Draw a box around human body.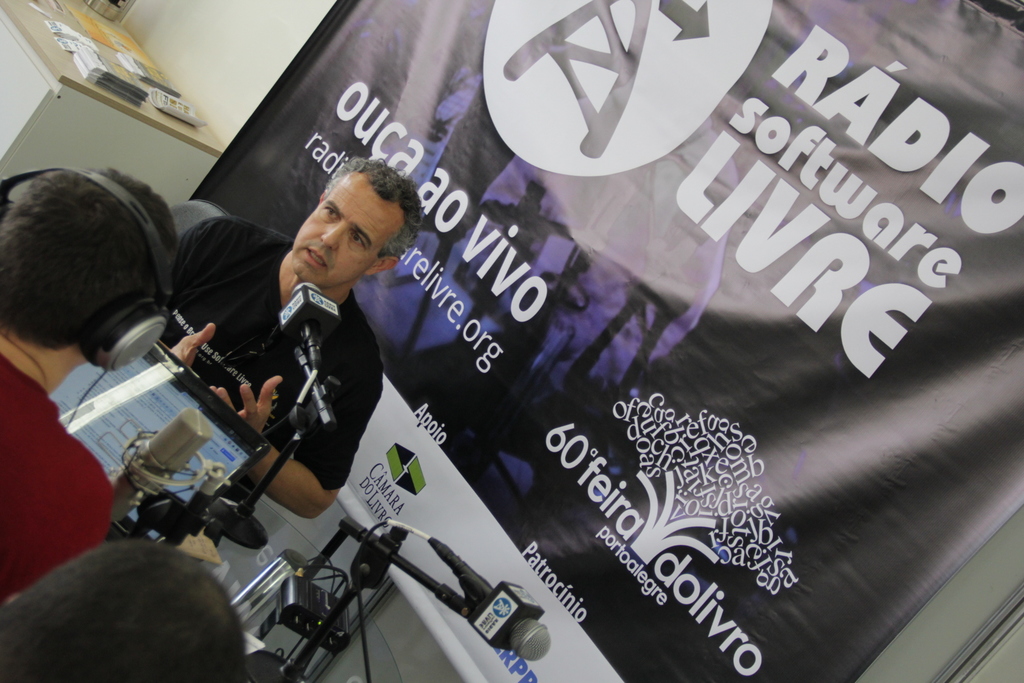
<bbox>465, 119, 739, 408</bbox>.
